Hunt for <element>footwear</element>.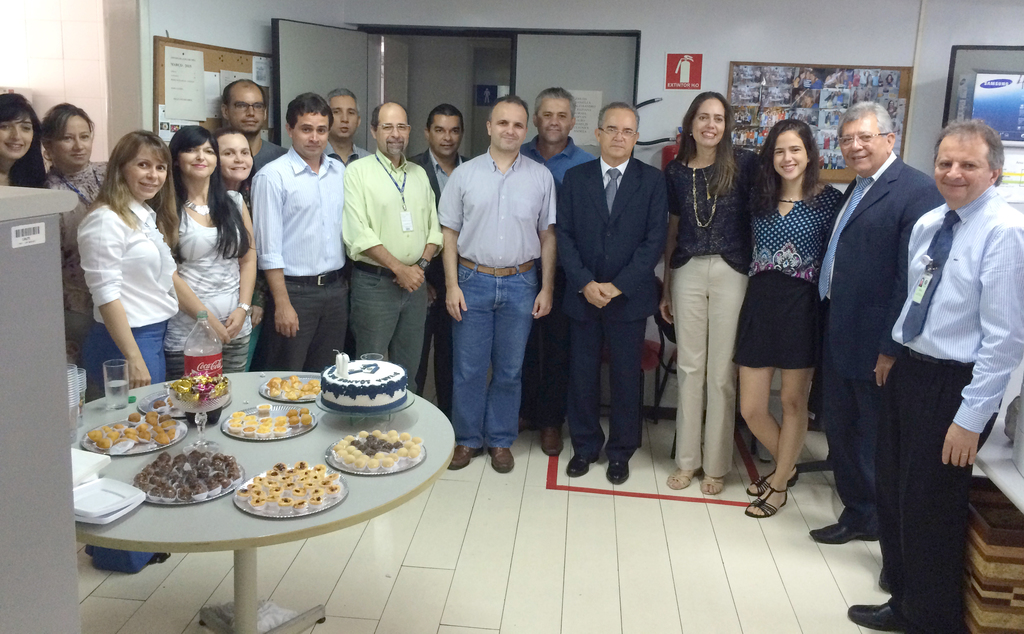
Hunted down at x1=749 y1=464 x2=796 y2=496.
